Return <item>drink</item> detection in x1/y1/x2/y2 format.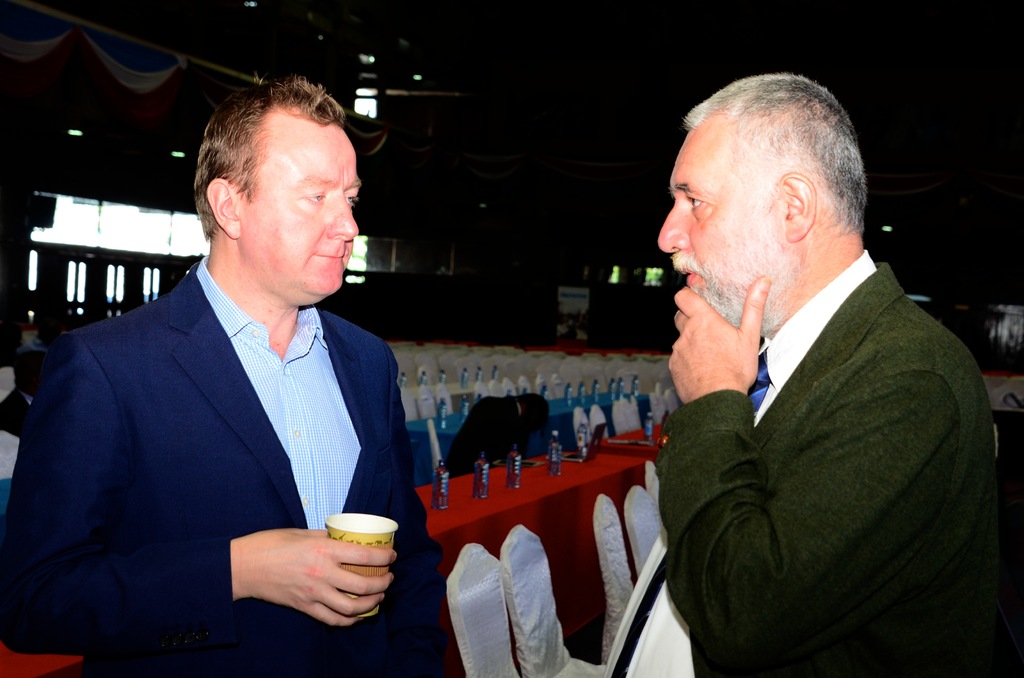
477/366/483/380.
